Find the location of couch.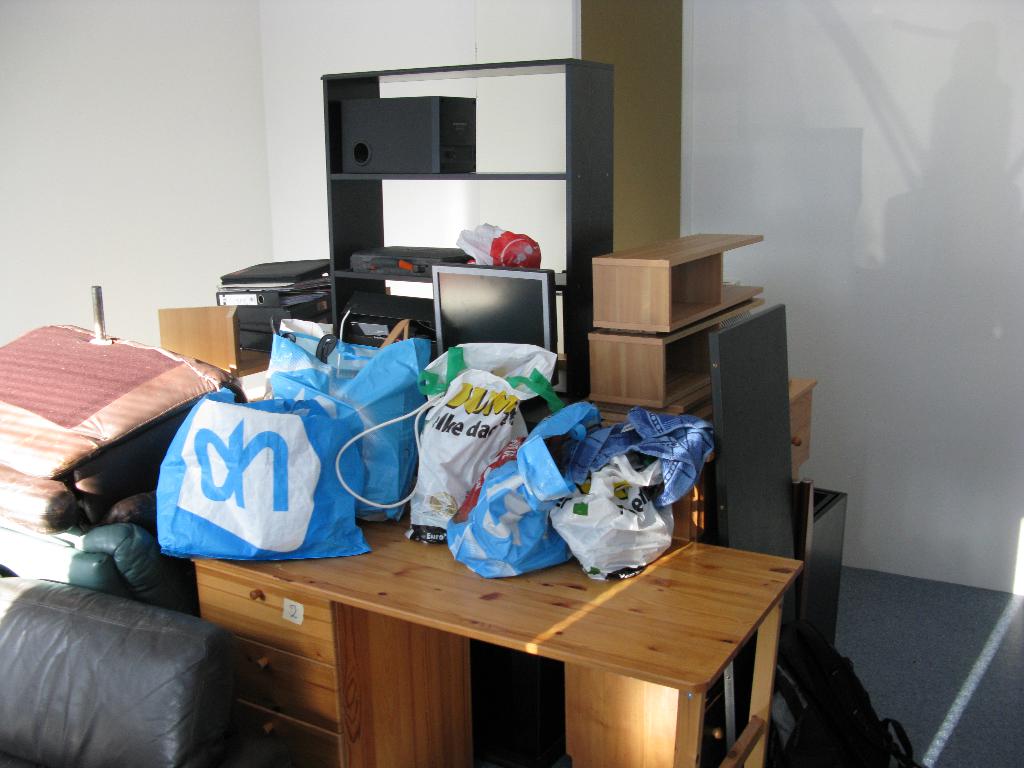
Location: BBox(0, 577, 235, 767).
